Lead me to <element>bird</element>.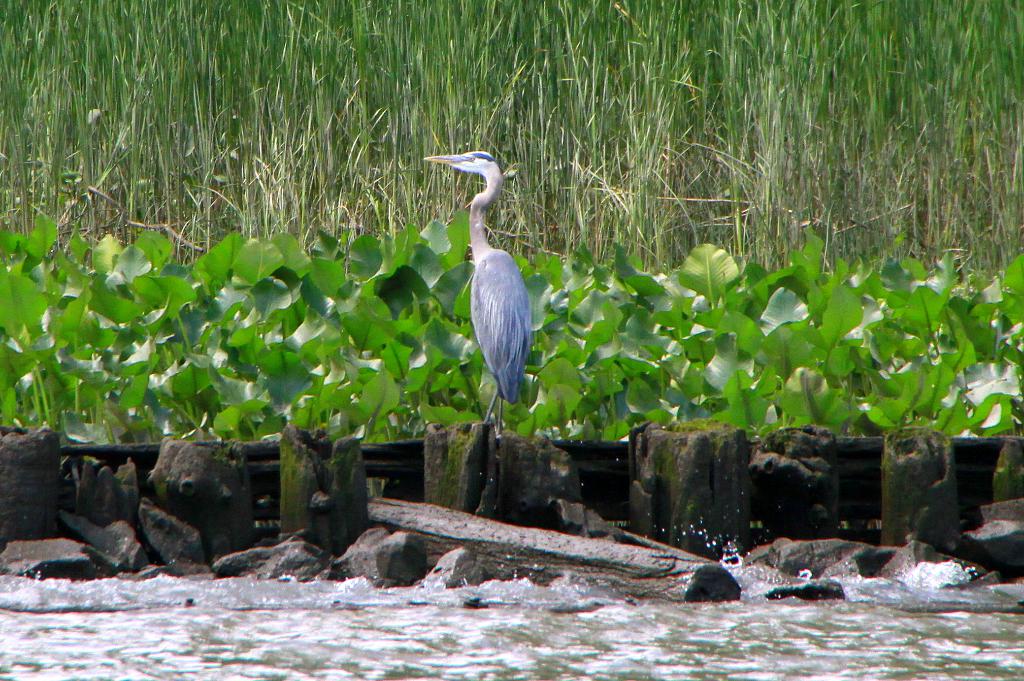
Lead to {"left": 436, "top": 143, "right": 550, "bottom": 455}.
